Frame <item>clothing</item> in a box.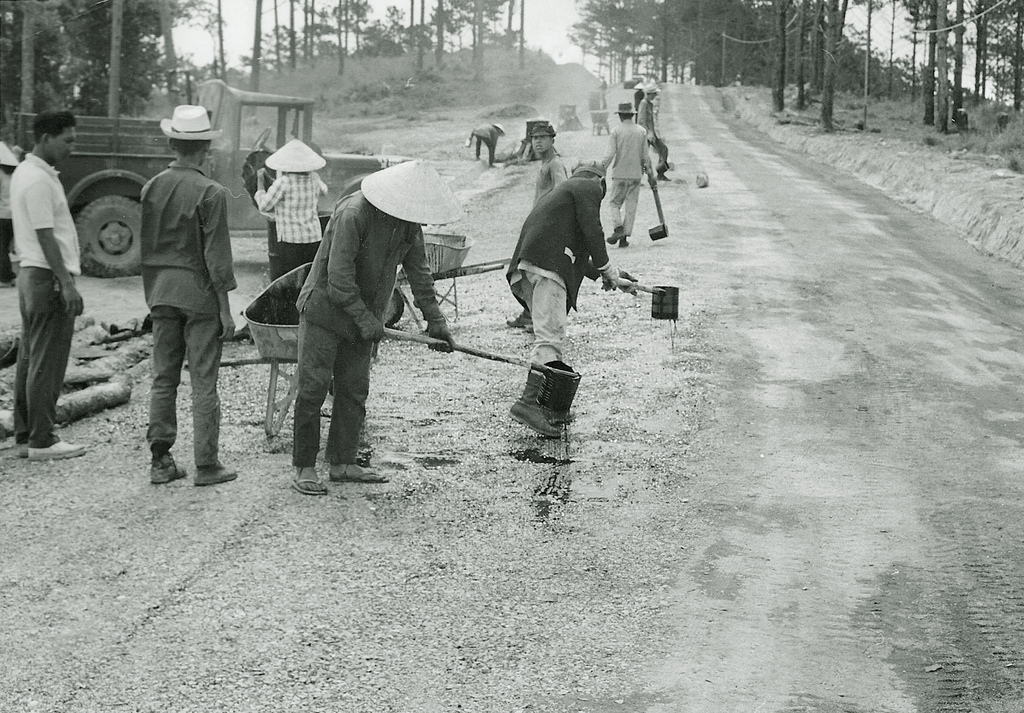
crop(600, 120, 643, 220).
